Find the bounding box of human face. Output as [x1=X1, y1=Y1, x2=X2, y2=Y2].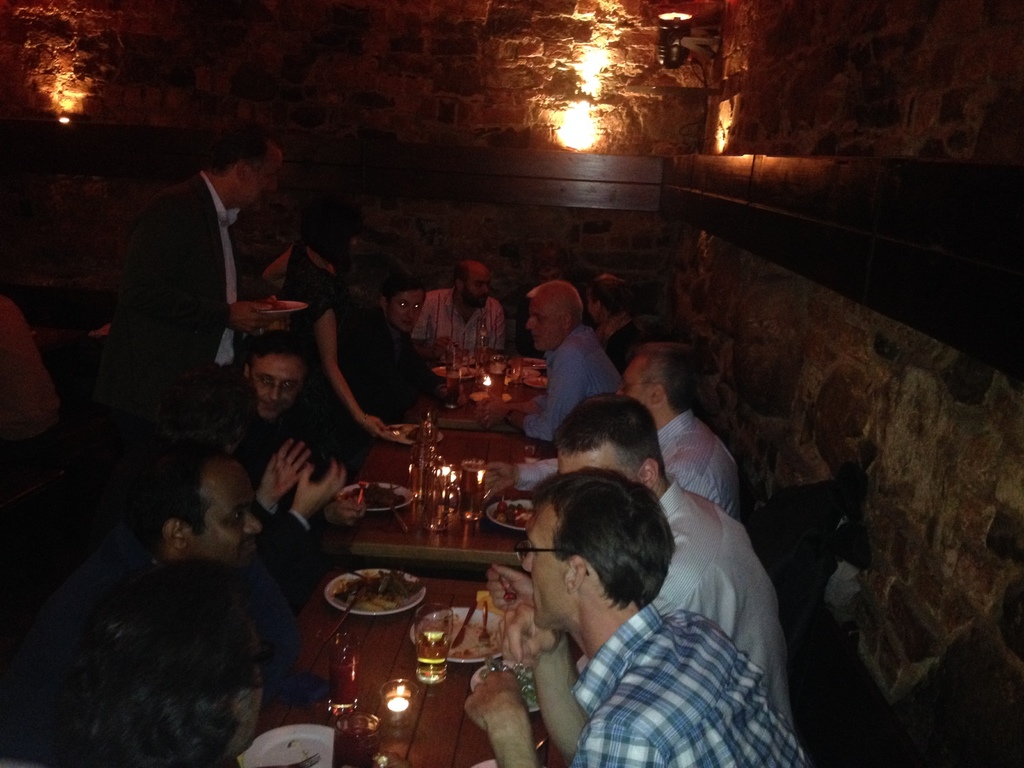
[x1=529, y1=301, x2=570, y2=351].
